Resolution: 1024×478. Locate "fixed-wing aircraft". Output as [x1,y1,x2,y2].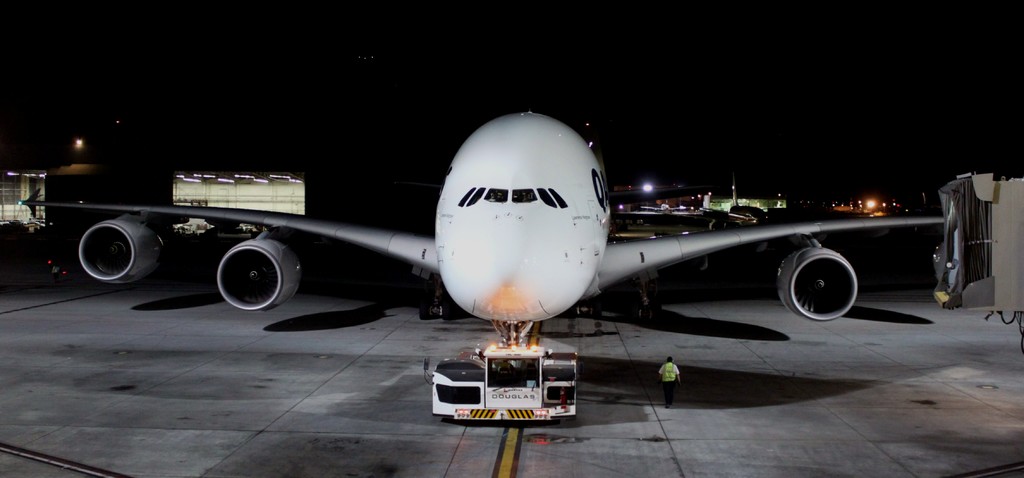
[19,106,948,352].
